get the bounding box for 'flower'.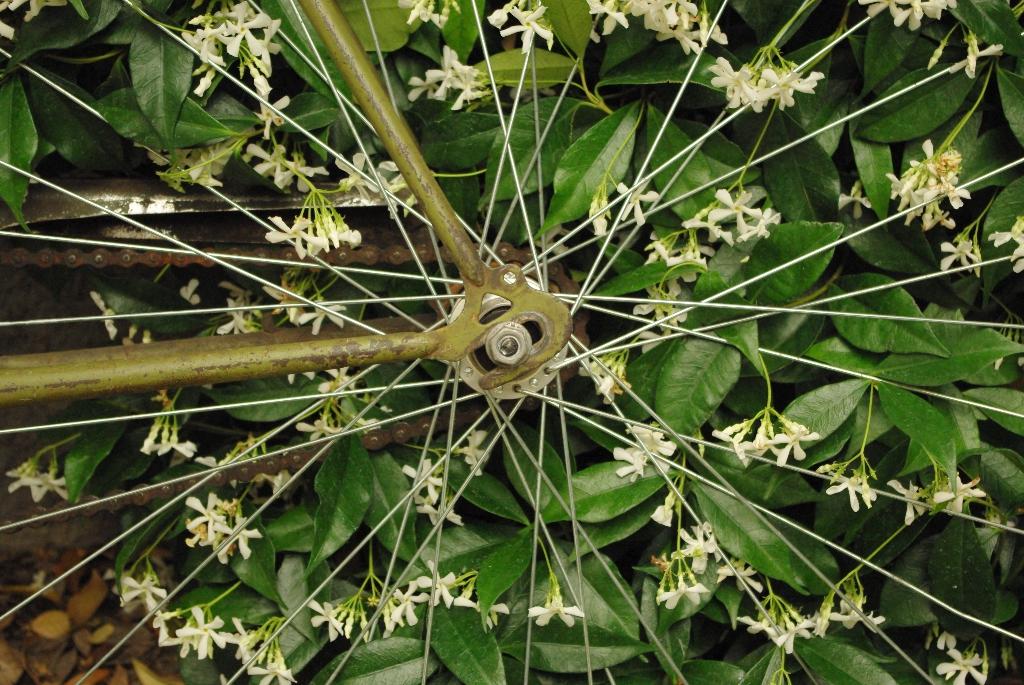
(986, 216, 1023, 275).
